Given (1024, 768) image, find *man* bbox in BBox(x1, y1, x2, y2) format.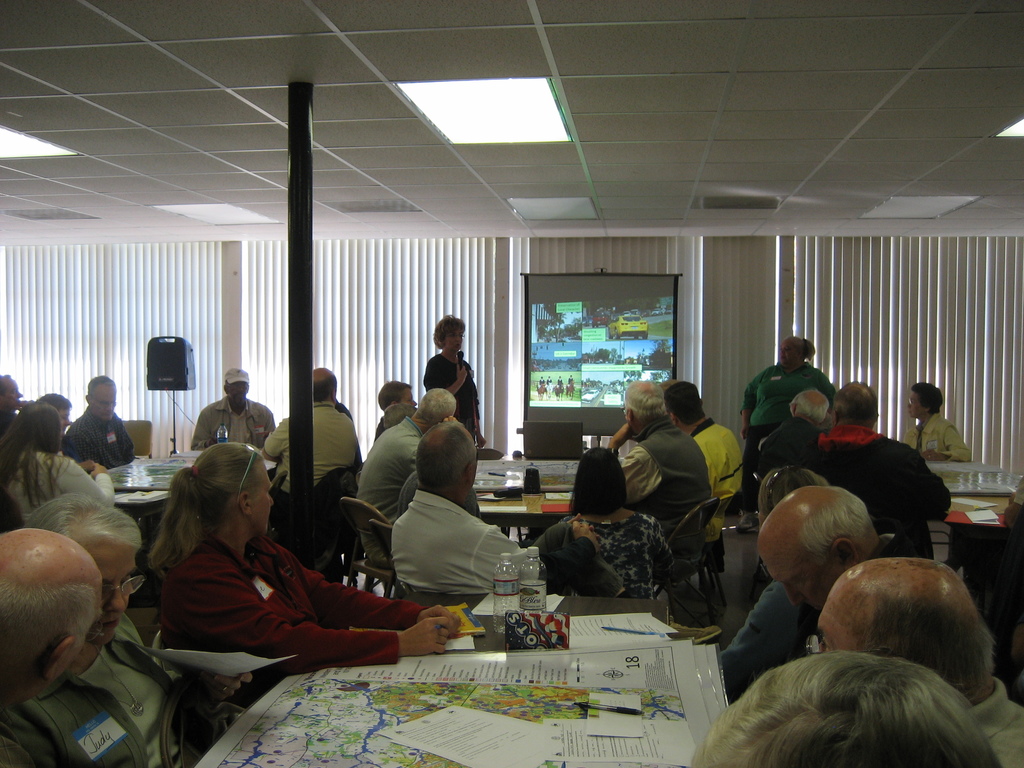
BBox(590, 373, 720, 550).
